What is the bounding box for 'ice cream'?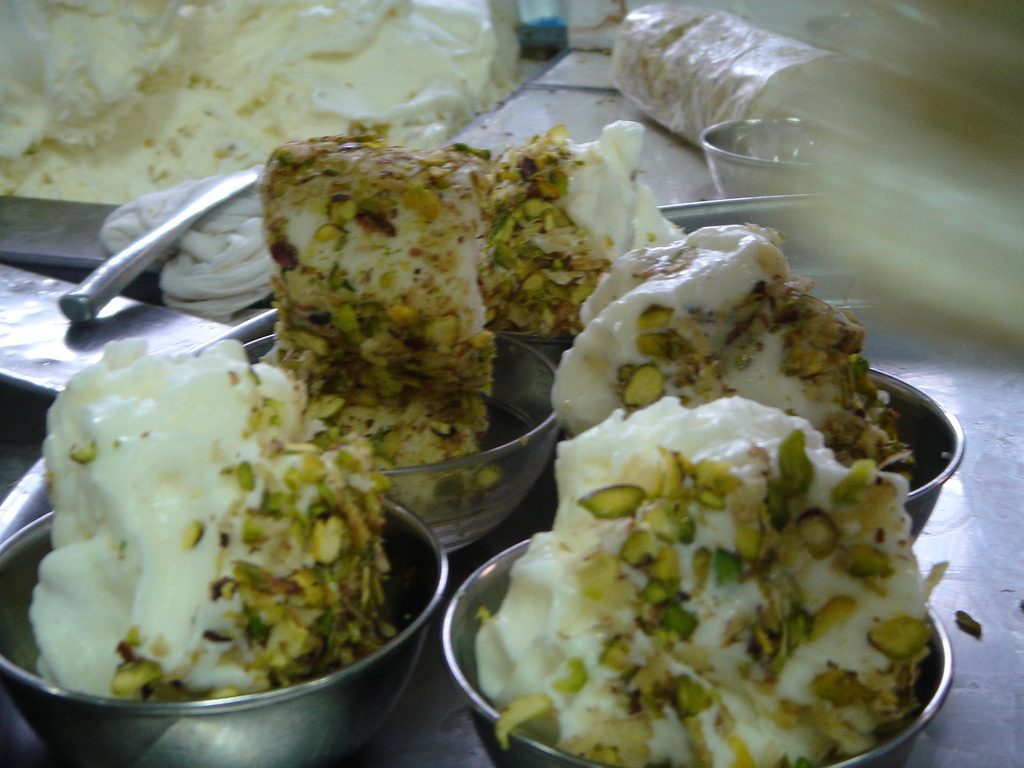
{"left": 472, "top": 394, "right": 947, "bottom": 767}.
